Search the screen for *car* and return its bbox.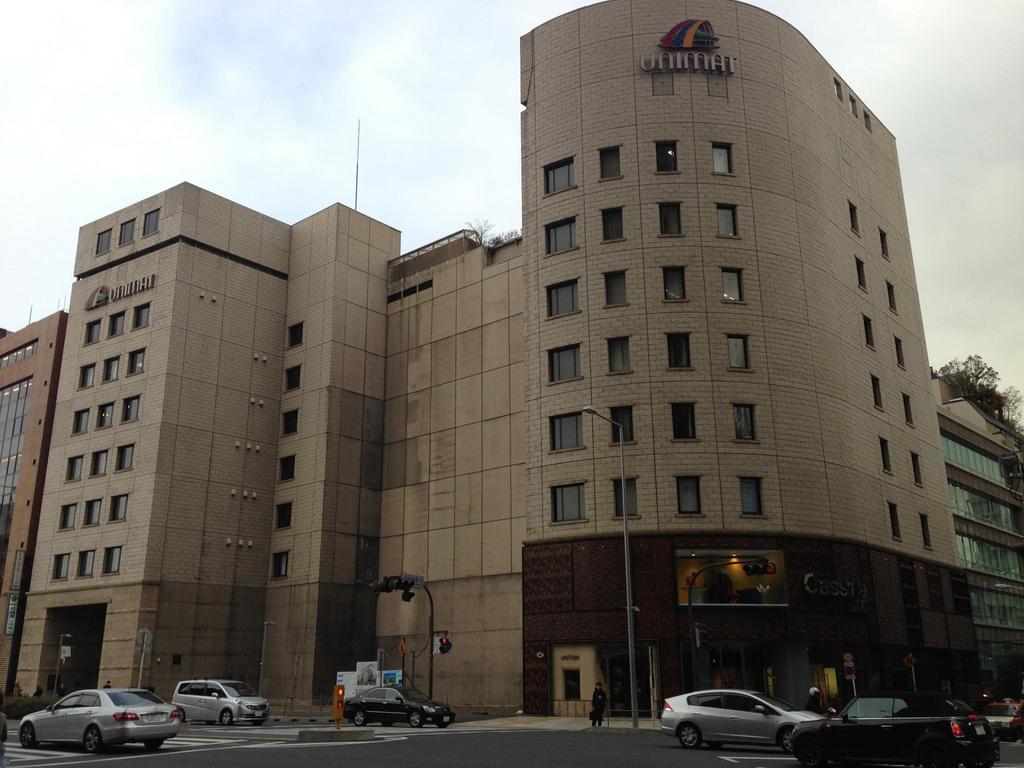
Found: <box>13,687,181,755</box>.
